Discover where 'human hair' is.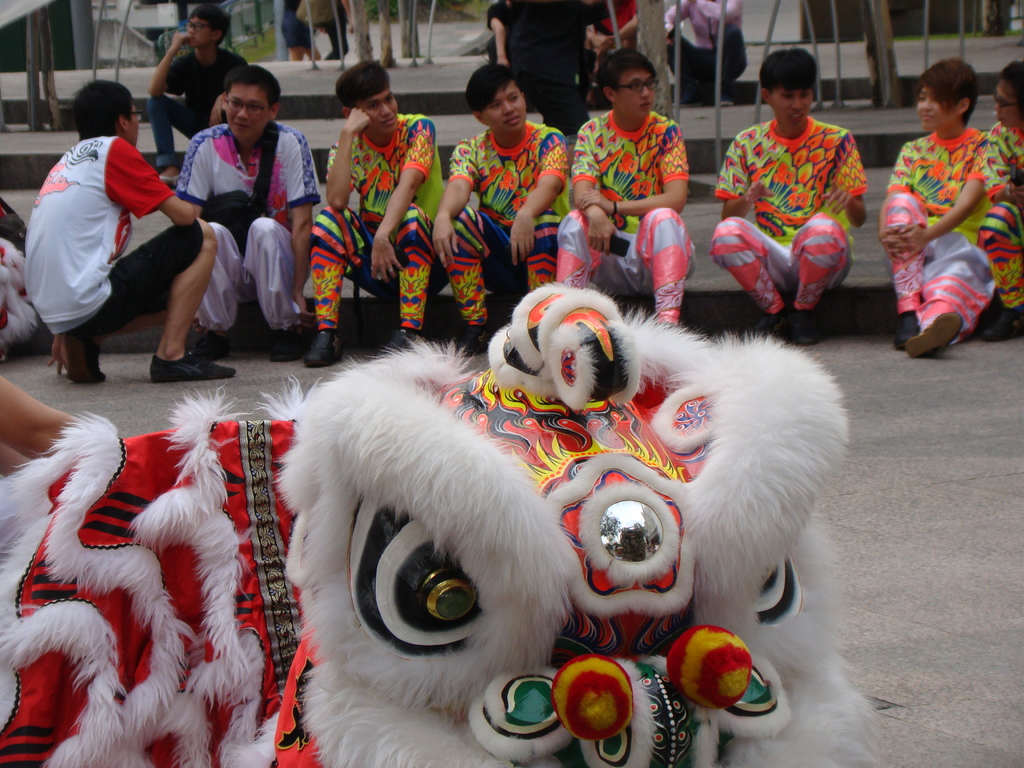
Discovered at bbox=[74, 79, 134, 135].
